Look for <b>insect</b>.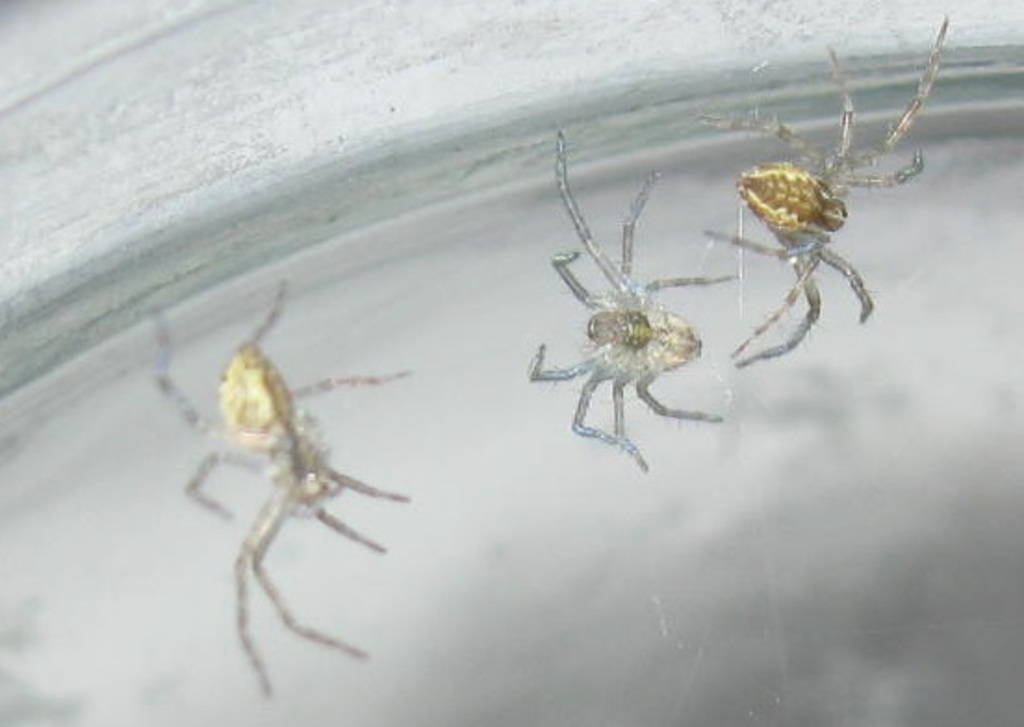
Found: locate(150, 274, 410, 692).
